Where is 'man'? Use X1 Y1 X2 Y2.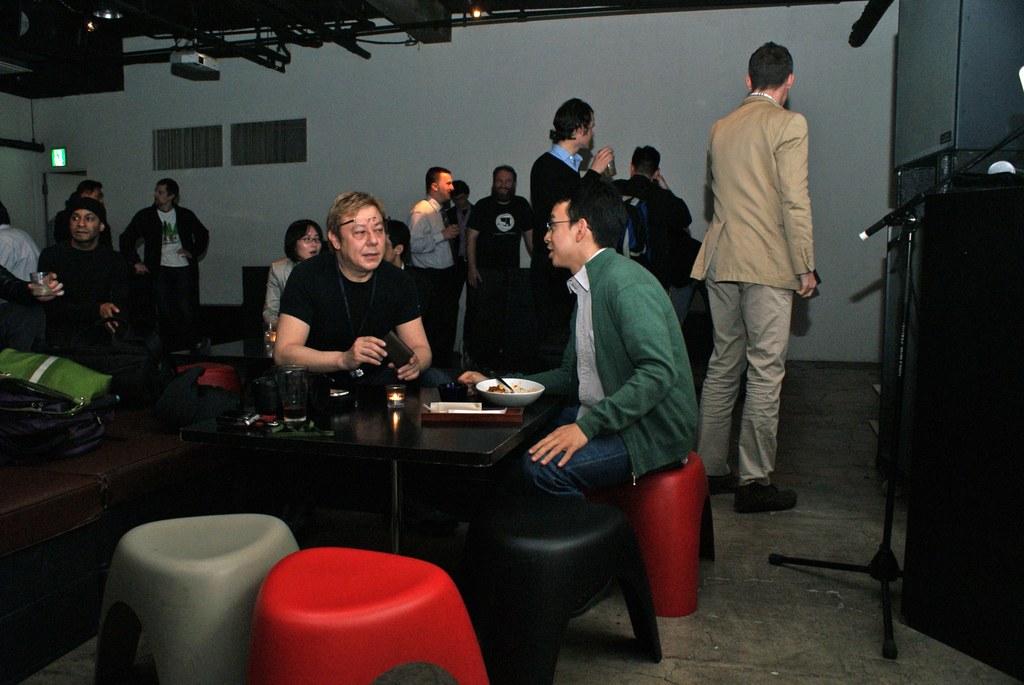
0 270 62 354.
